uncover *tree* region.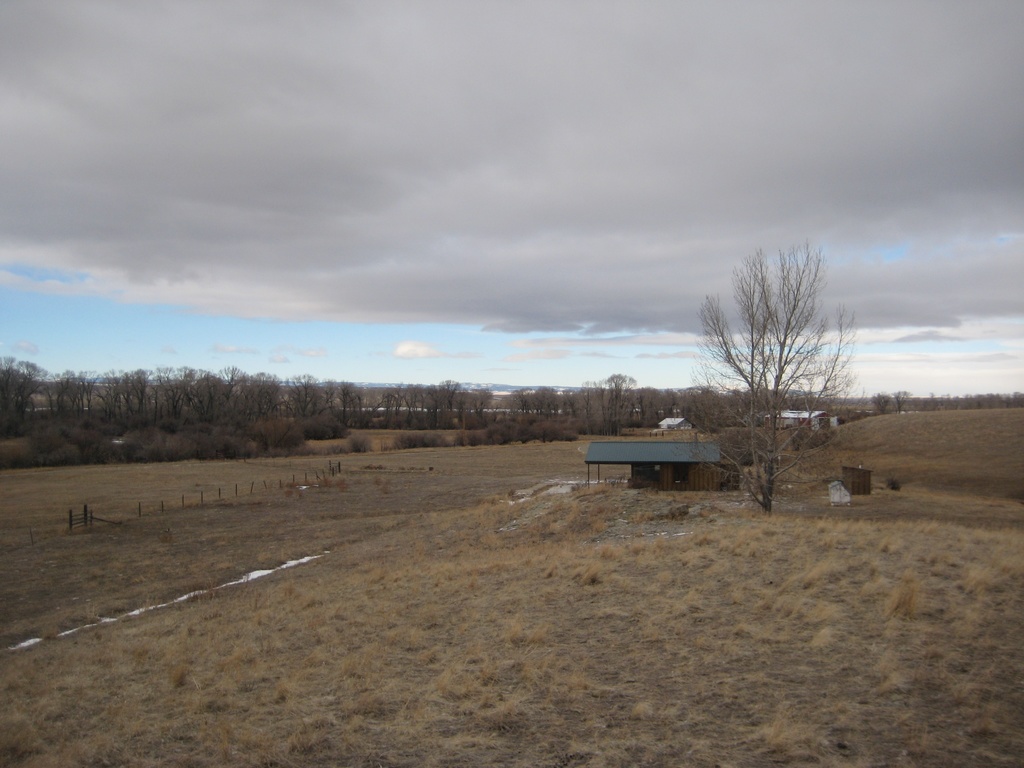
Uncovered: 888, 389, 916, 416.
